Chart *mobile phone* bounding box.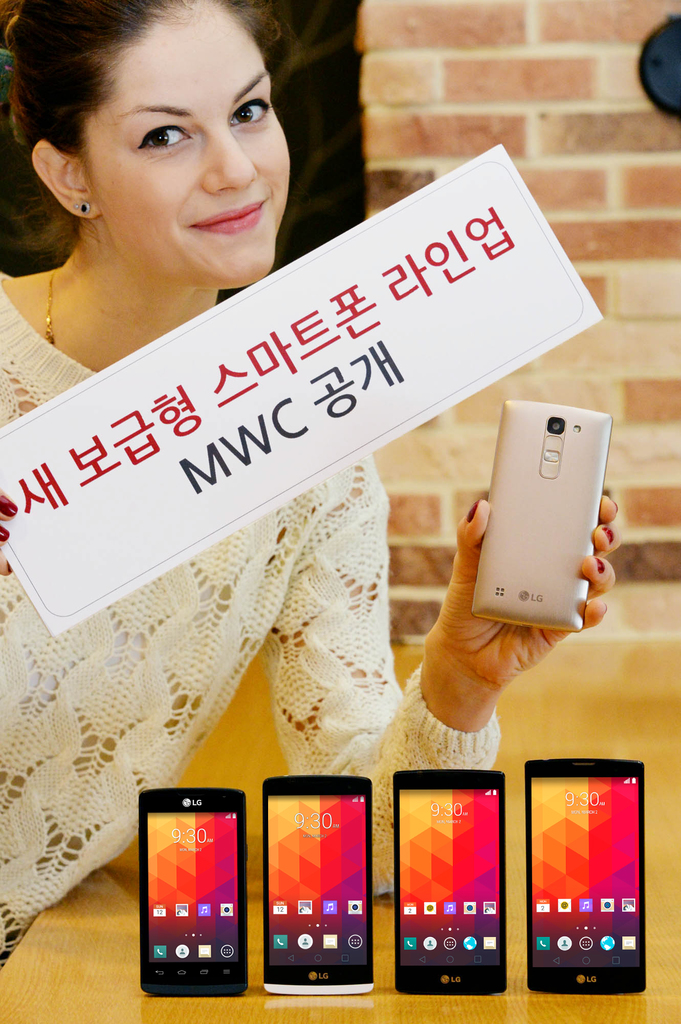
Charted: [x1=522, y1=755, x2=646, y2=995].
